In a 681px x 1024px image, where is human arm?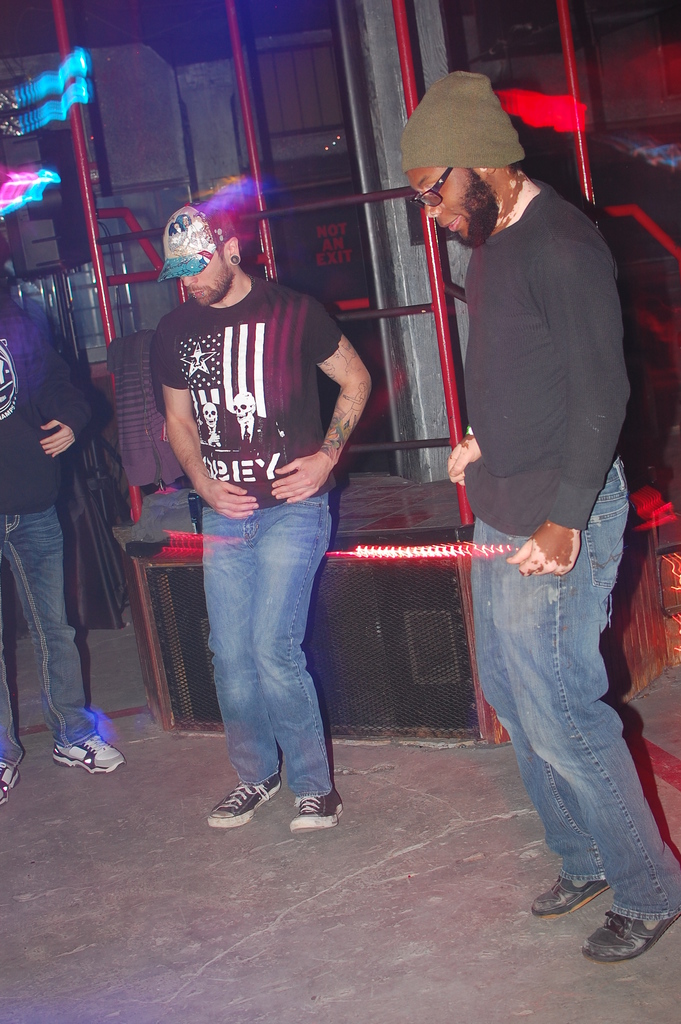
442 426 480 484.
